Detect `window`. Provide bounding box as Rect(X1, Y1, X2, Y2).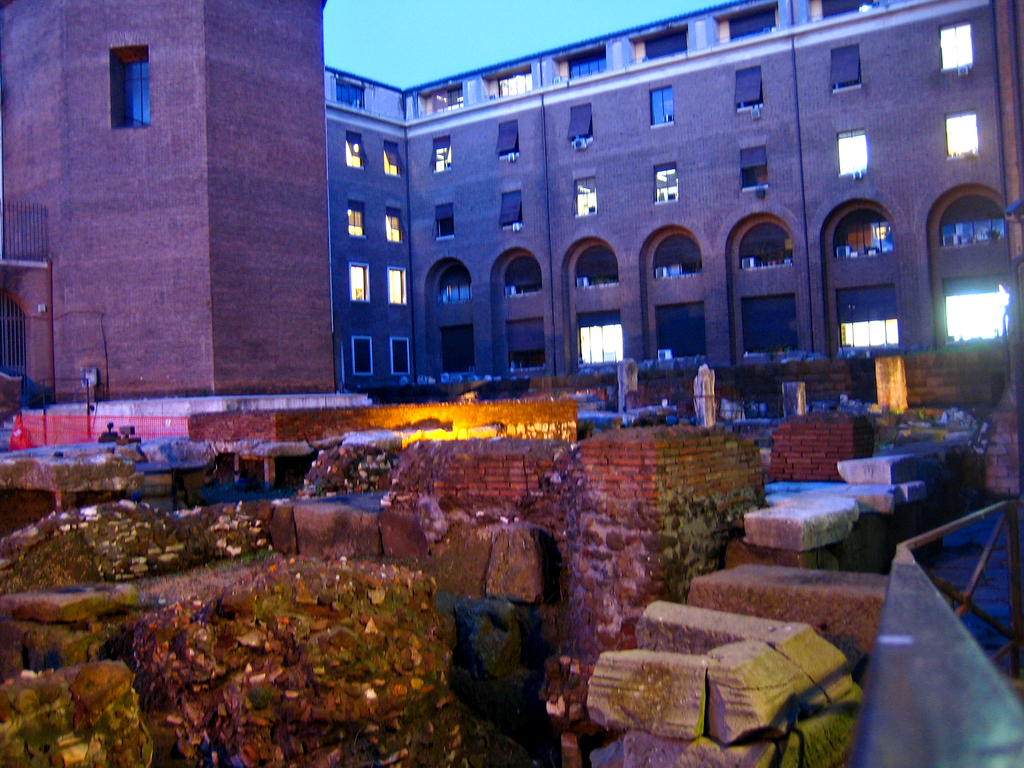
Rect(383, 265, 412, 305).
